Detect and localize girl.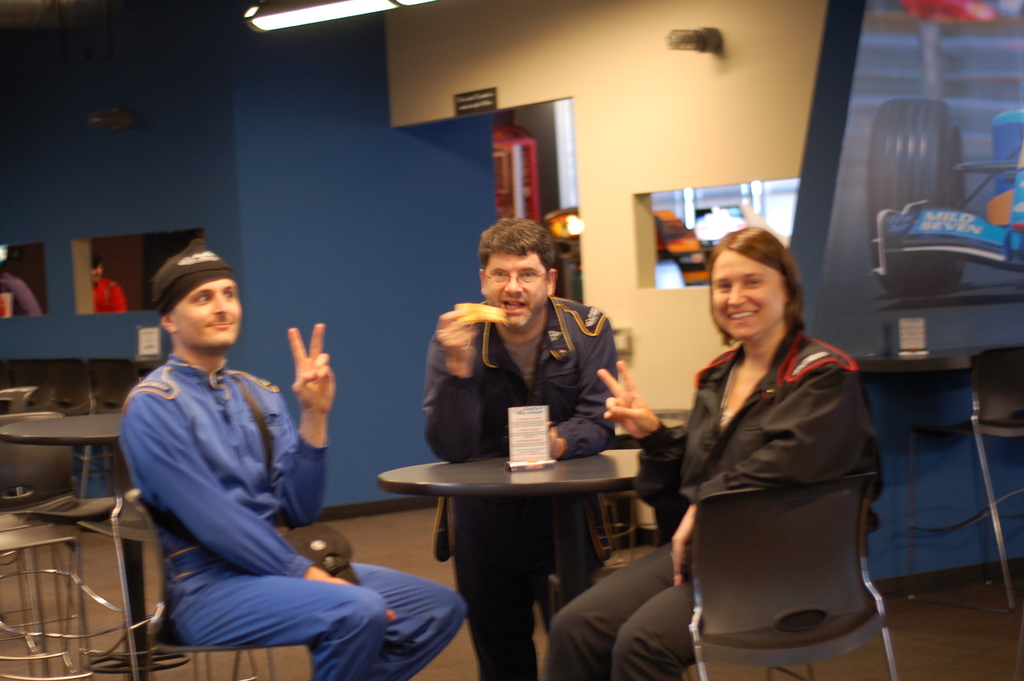
Localized at [x1=543, y1=230, x2=874, y2=680].
